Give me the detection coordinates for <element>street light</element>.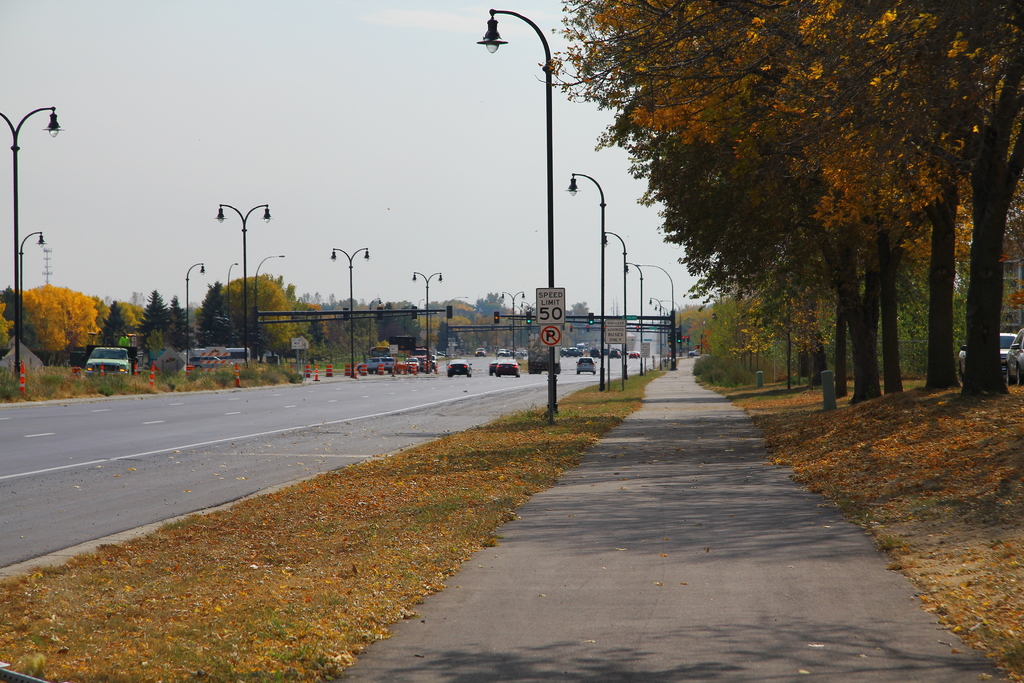
[510,306,526,348].
